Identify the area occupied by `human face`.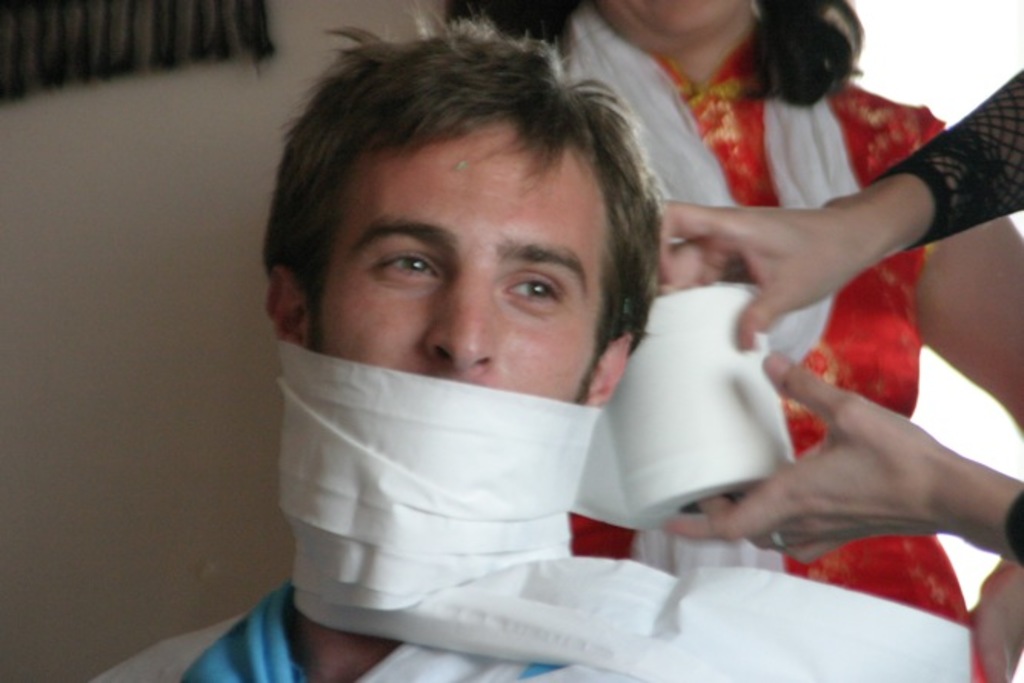
Area: bbox=(308, 120, 590, 529).
